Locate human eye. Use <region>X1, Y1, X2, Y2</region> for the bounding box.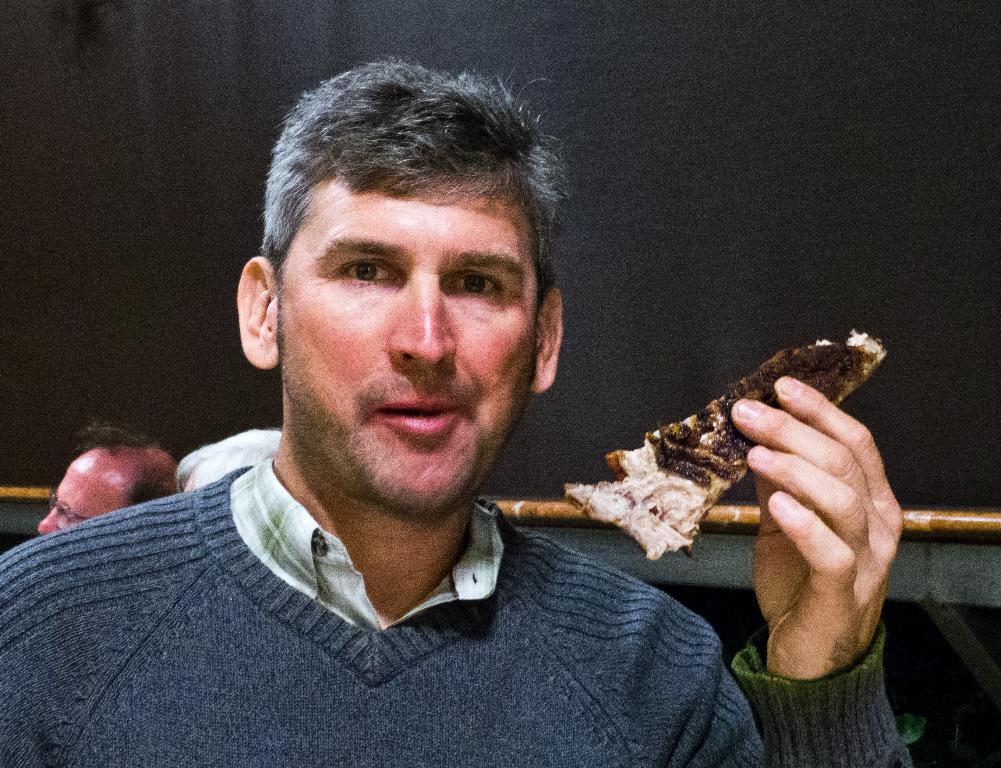
<region>444, 270, 501, 299</region>.
